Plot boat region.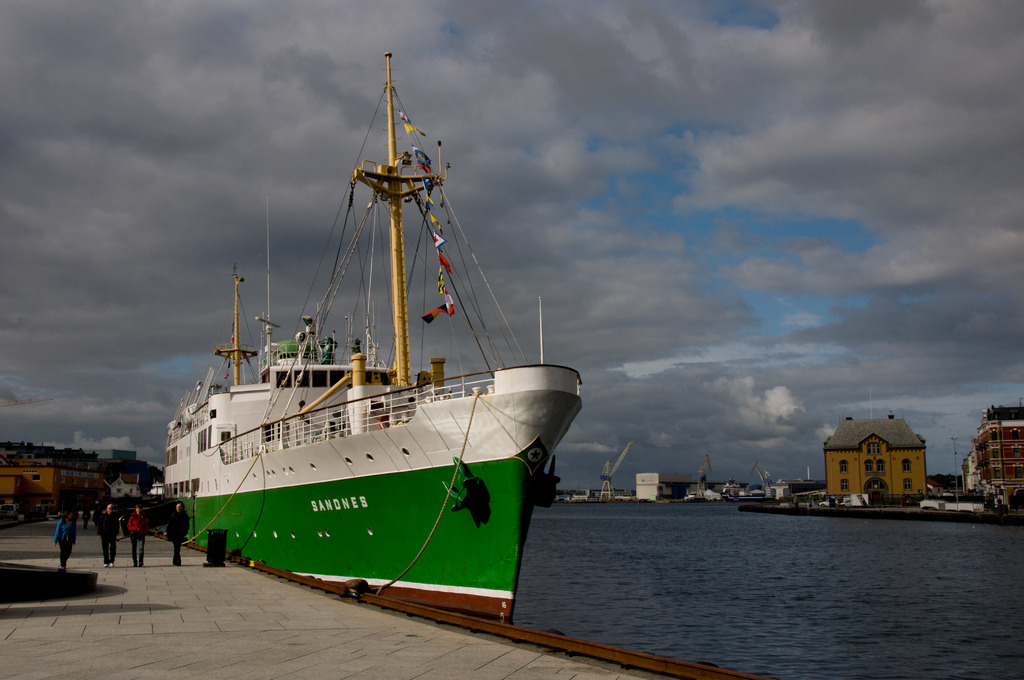
Plotted at <region>155, 47, 605, 635</region>.
